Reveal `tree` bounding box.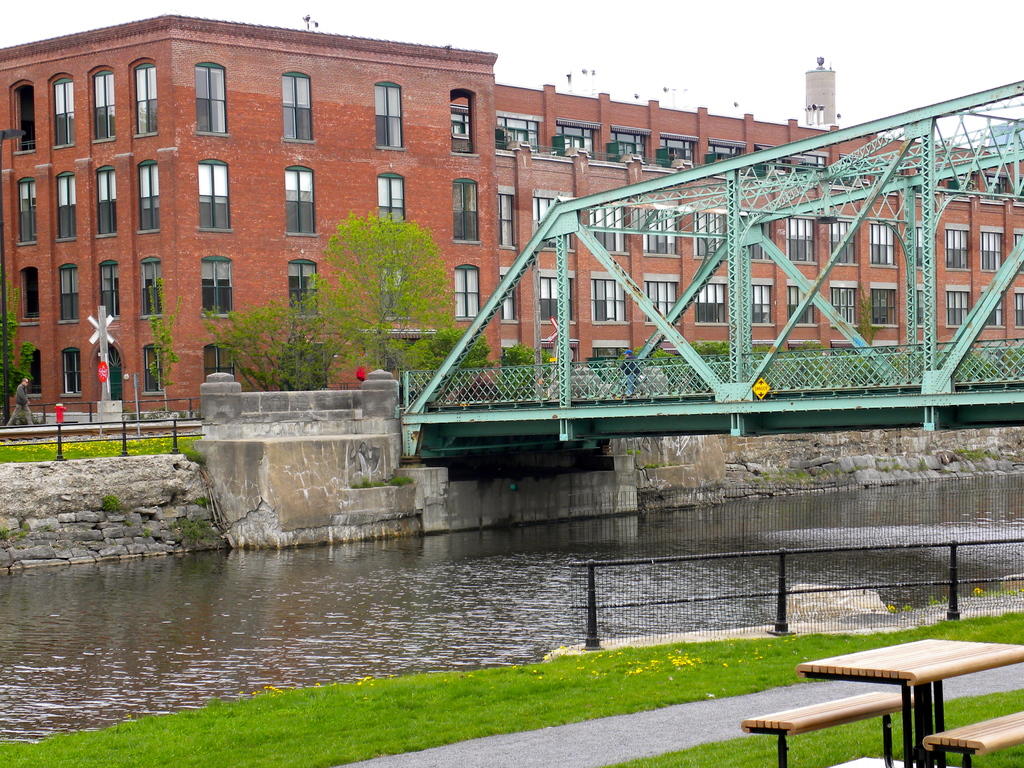
Revealed: 323,209,449,324.
